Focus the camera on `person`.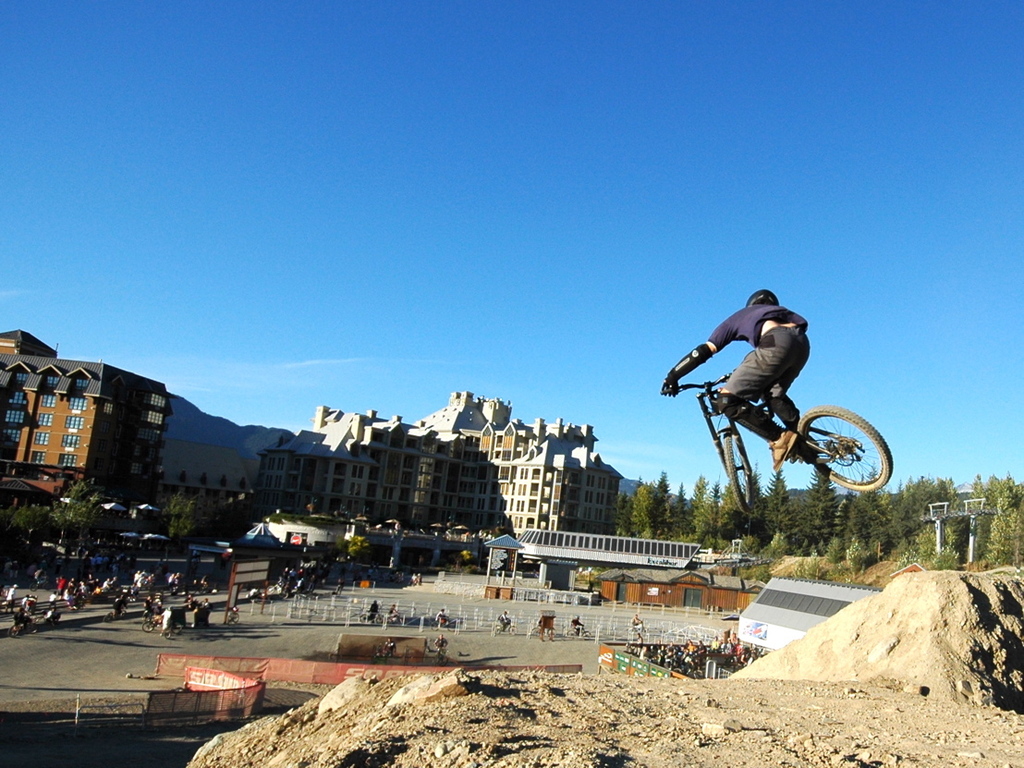
Focus region: x1=387, y1=603, x2=396, y2=623.
